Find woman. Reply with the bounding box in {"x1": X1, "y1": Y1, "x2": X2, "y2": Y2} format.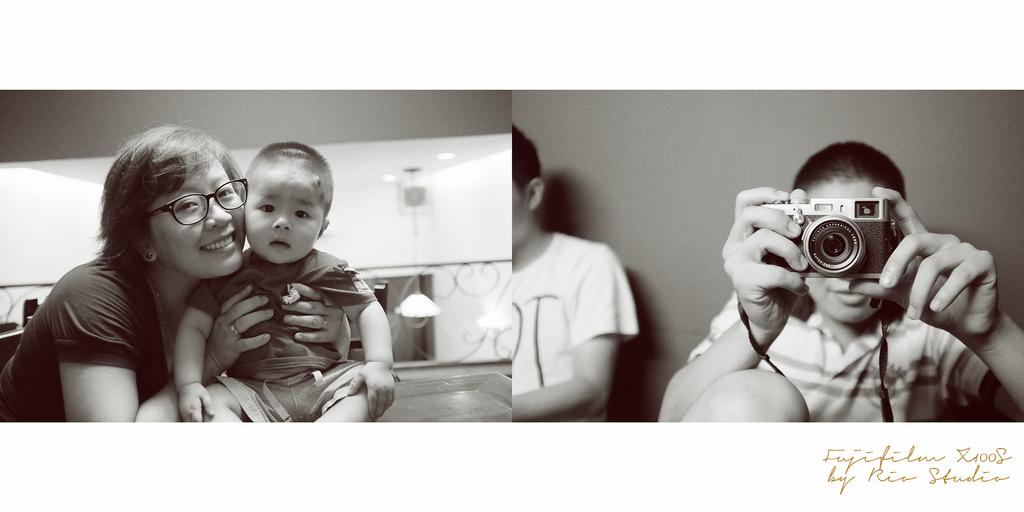
{"x1": 31, "y1": 120, "x2": 262, "y2": 435}.
